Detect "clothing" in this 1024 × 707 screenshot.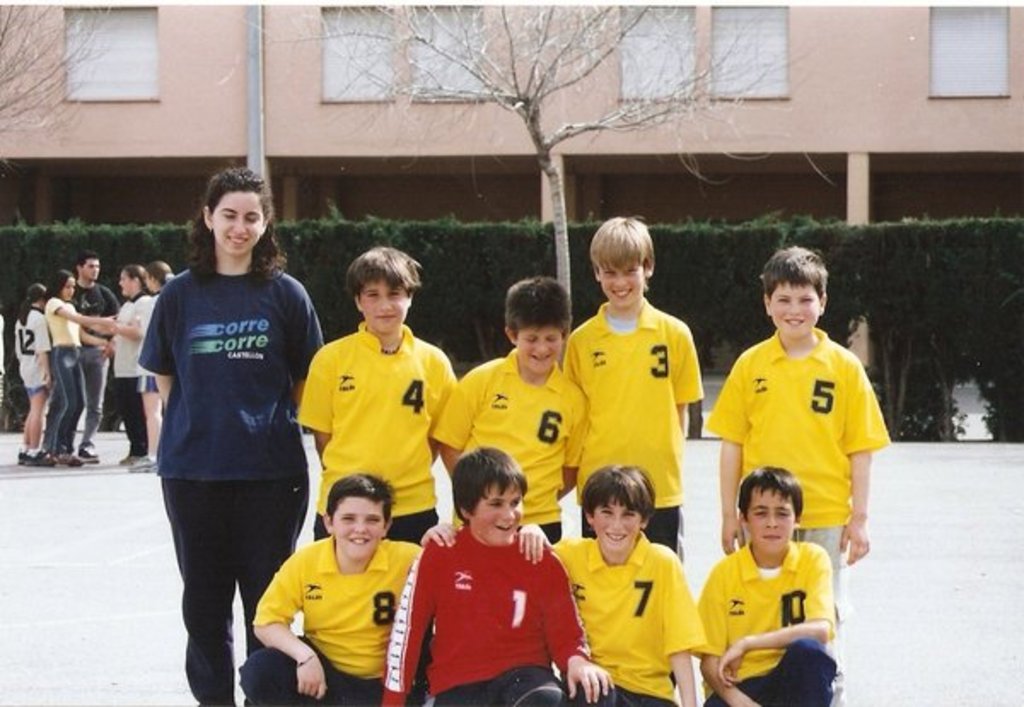
Detection: 253,528,427,705.
